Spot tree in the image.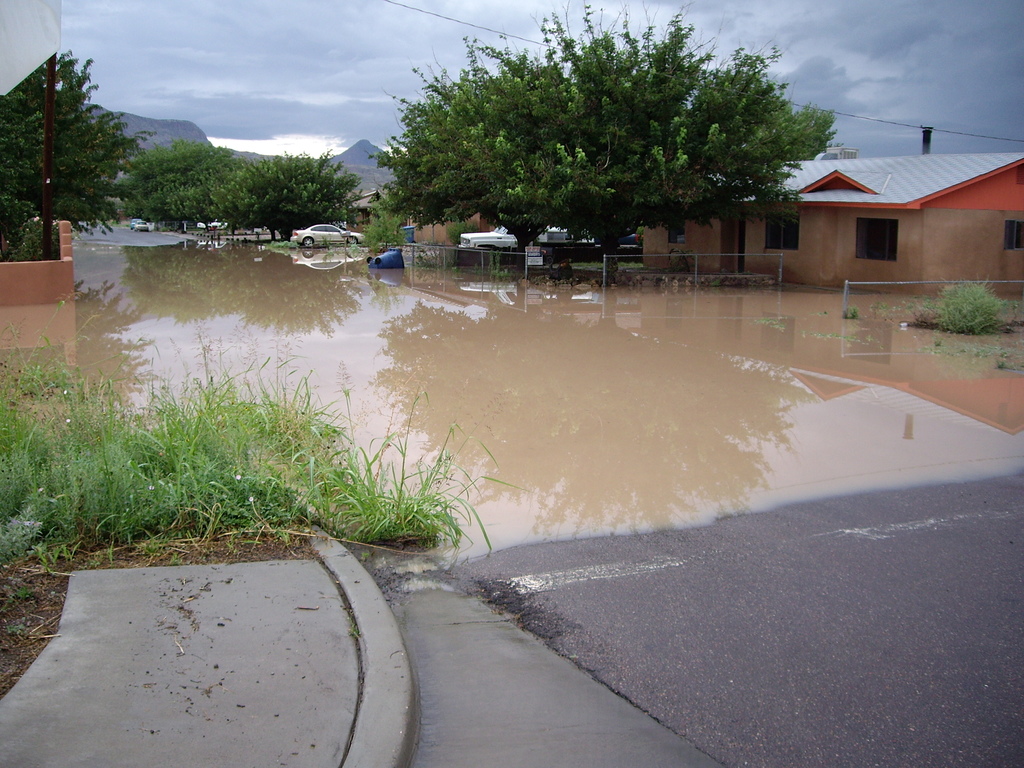
tree found at left=210, top=149, right=365, bottom=240.
